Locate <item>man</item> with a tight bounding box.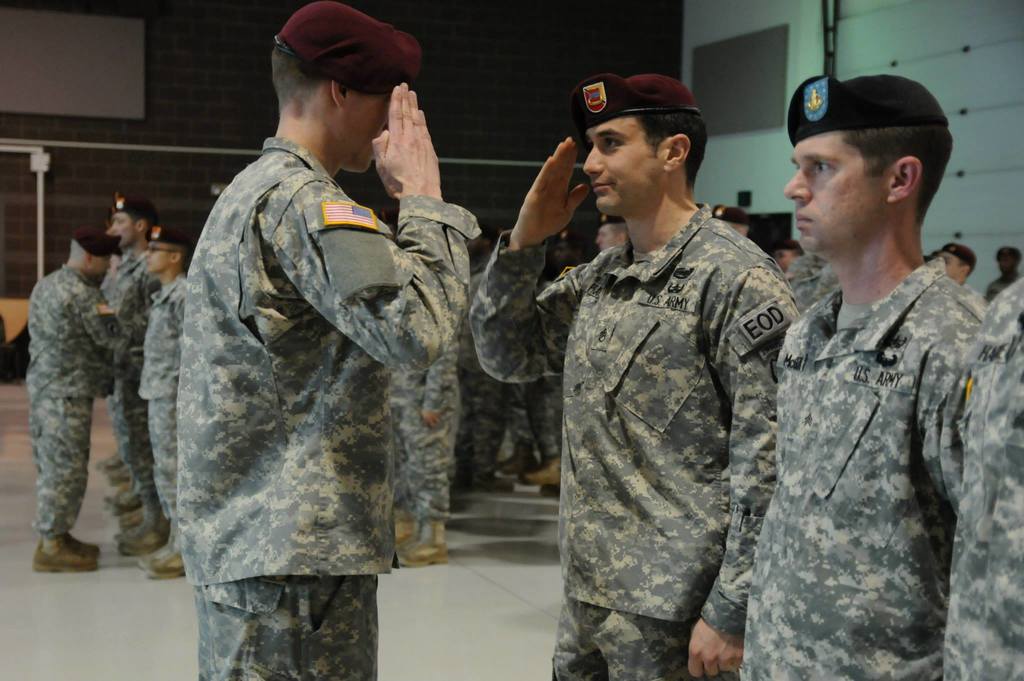
(left=753, top=42, right=1013, bottom=665).
